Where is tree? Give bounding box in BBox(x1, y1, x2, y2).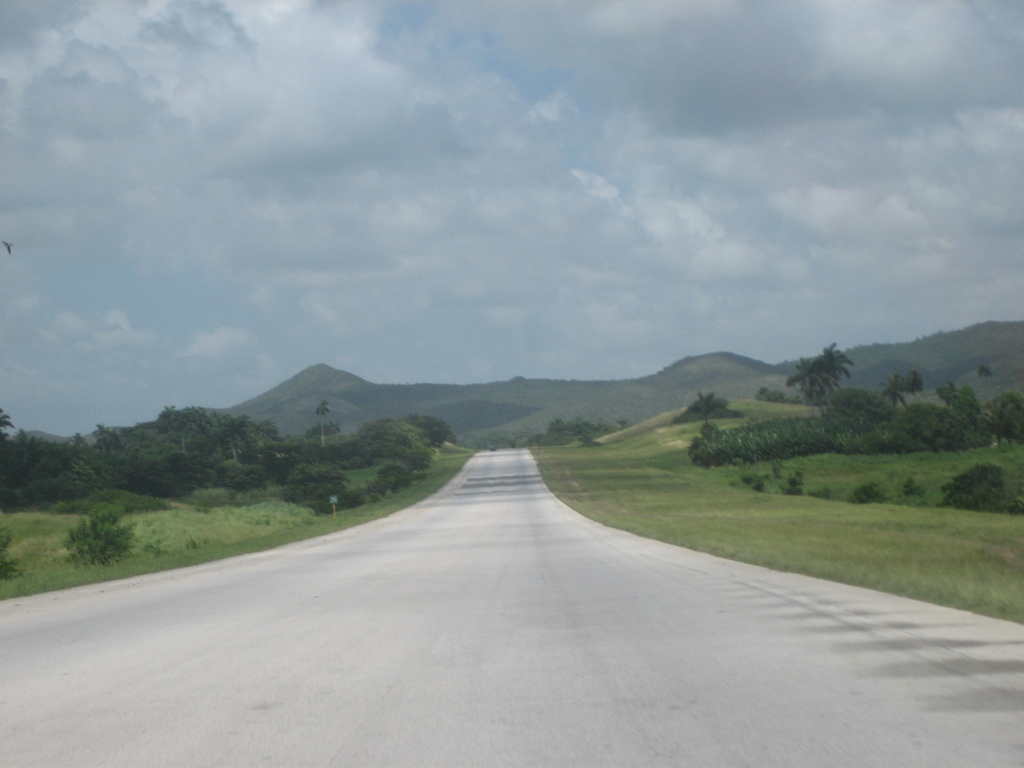
BBox(785, 352, 845, 420).
